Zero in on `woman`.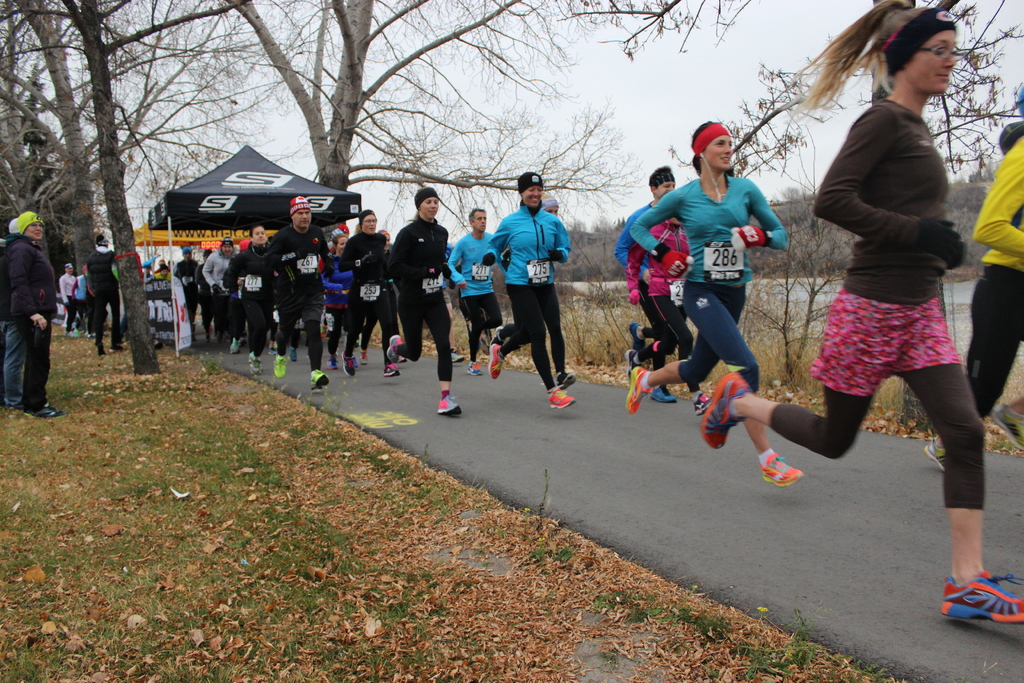
Zeroed in: (625, 119, 806, 485).
